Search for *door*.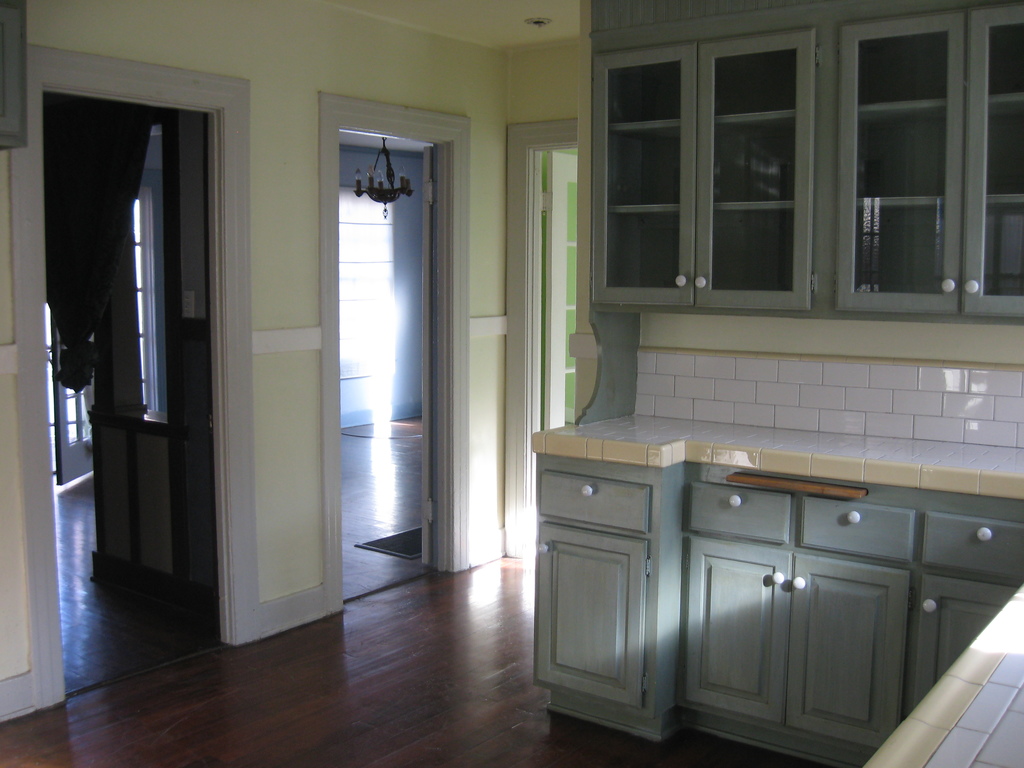
Found at [left=64, top=61, right=262, bottom=639].
